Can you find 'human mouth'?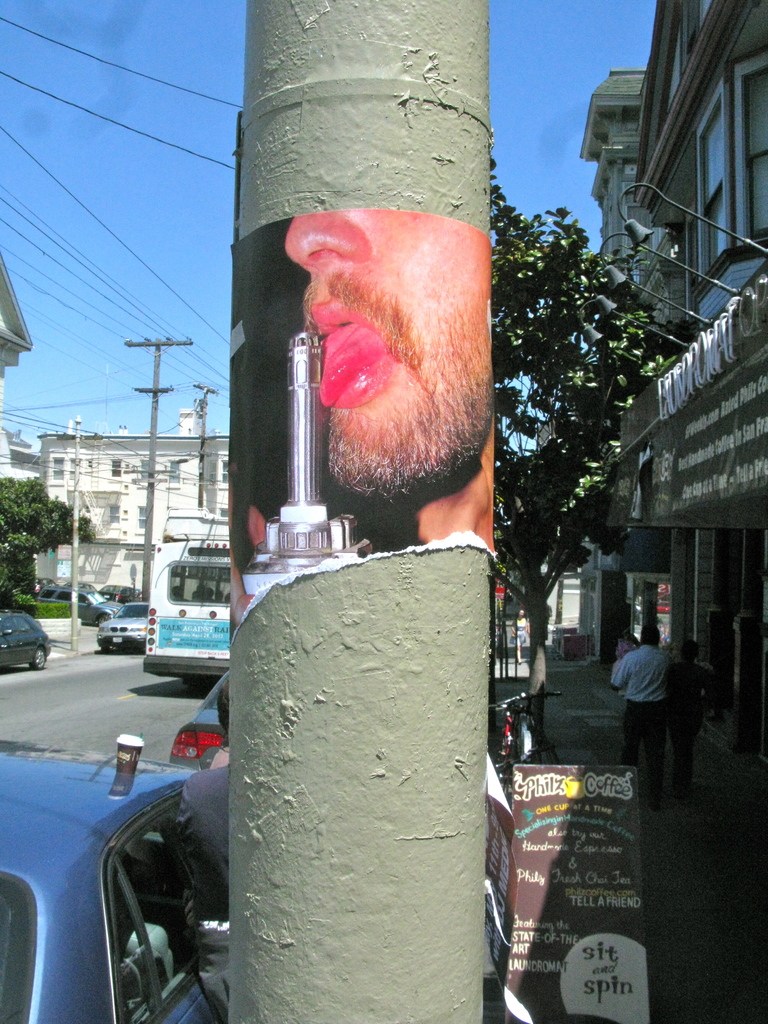
Yes, bounding box: <region>303, 300, 390, 412</region>.
